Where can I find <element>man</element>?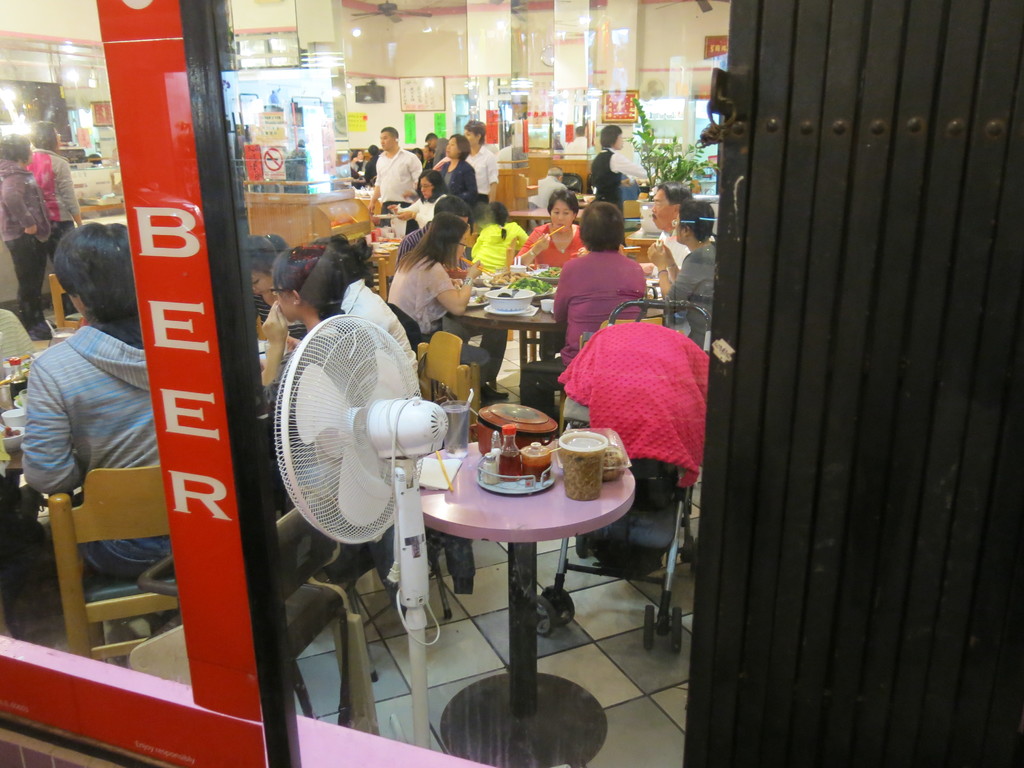
You can find it at [32, 120, 82, 259].
